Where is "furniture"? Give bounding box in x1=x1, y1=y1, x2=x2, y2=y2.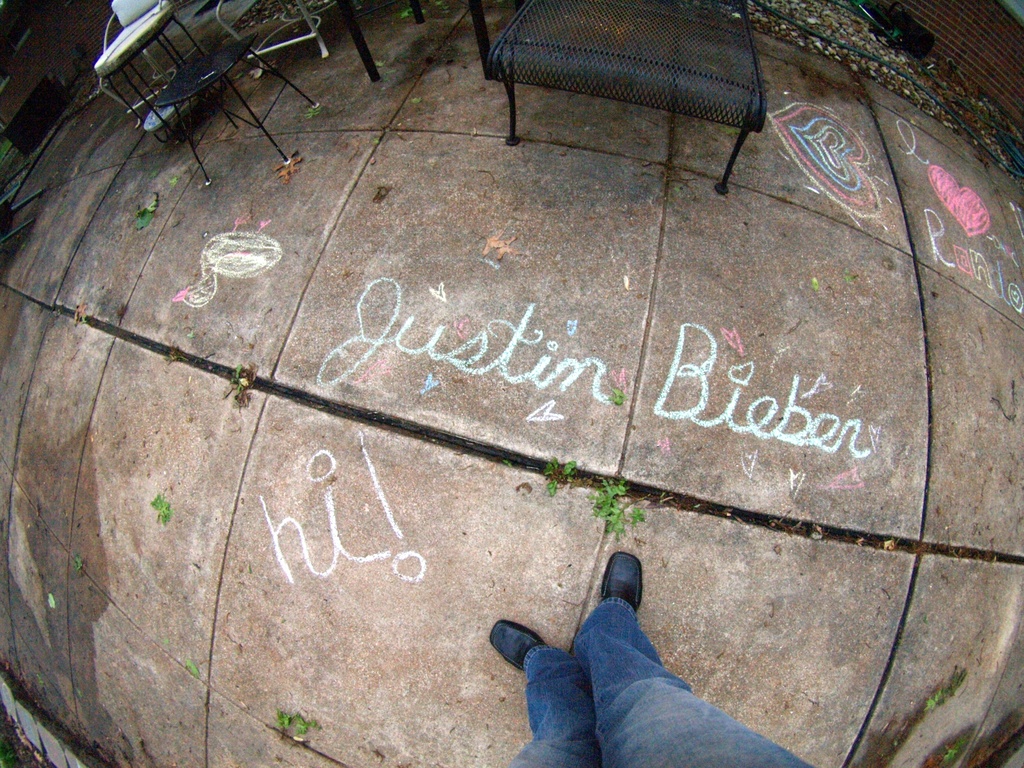
x1=217, y1=0, x2=327, y2=79.
